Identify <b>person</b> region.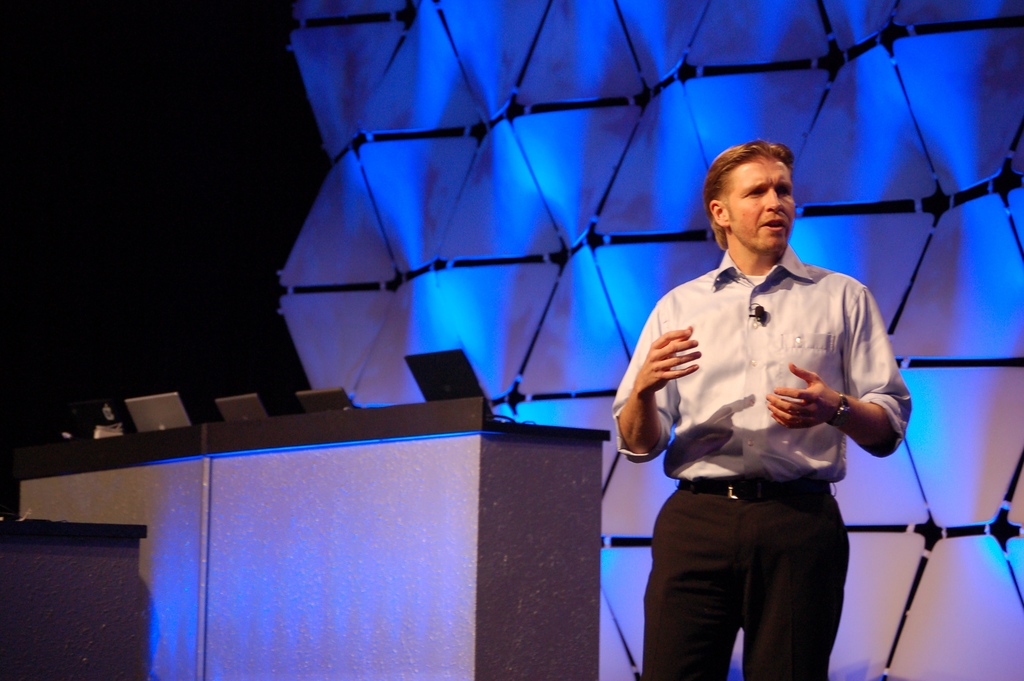
Region: detection(607, 145, 913, 680).
